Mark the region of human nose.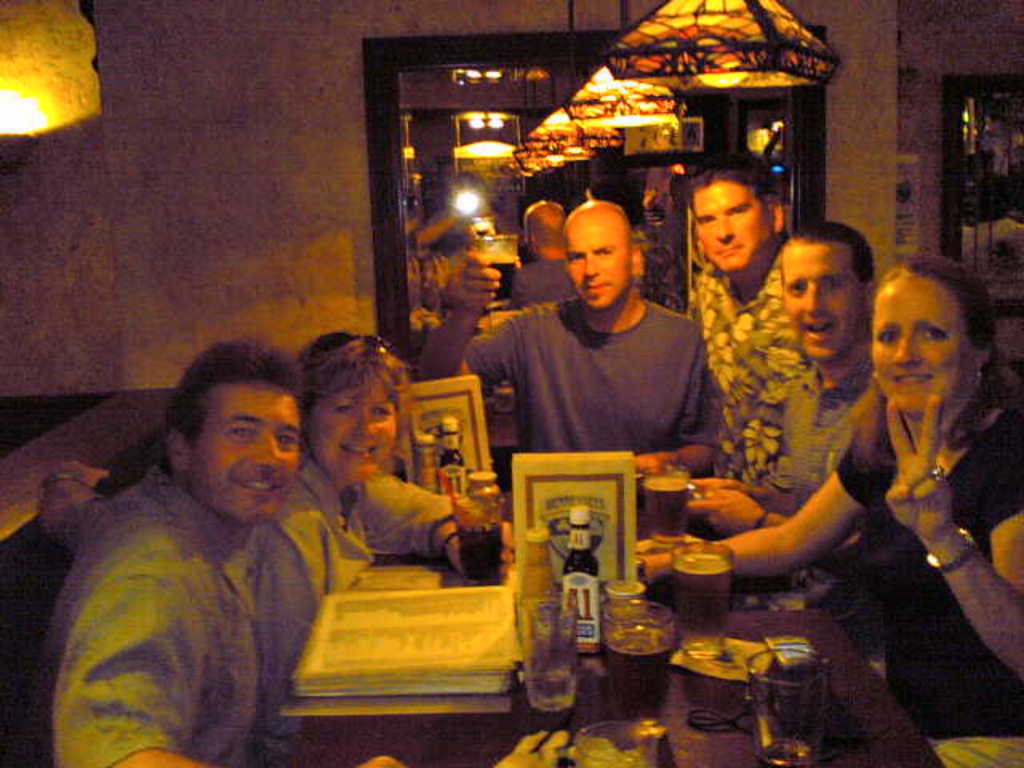
Region: [576,254,600,280].
